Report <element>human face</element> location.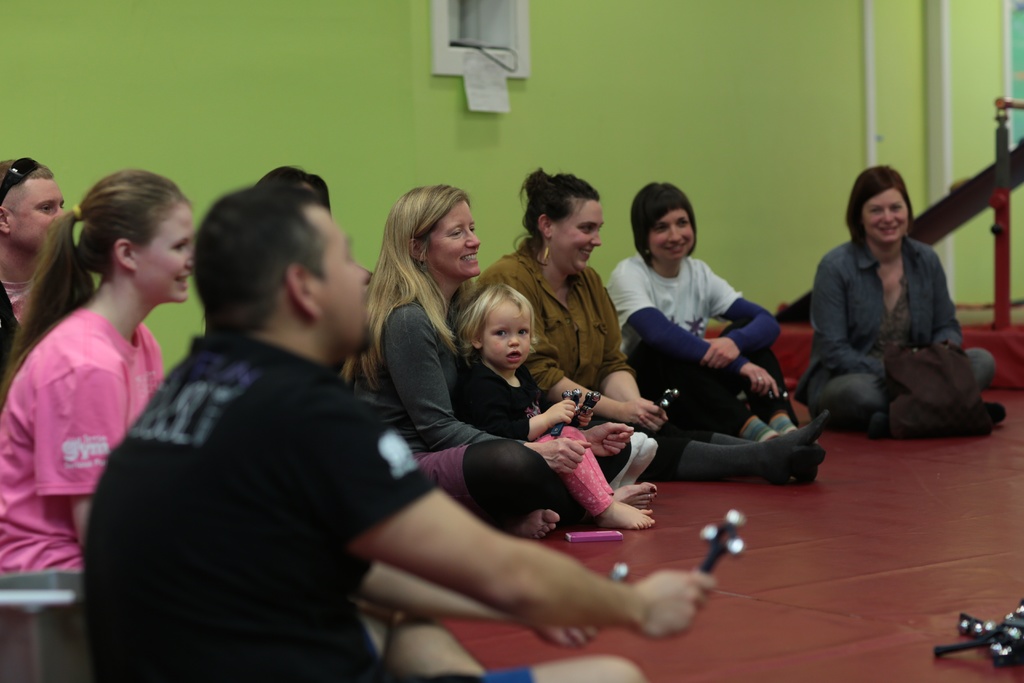
Report: 484/308/530/370.
